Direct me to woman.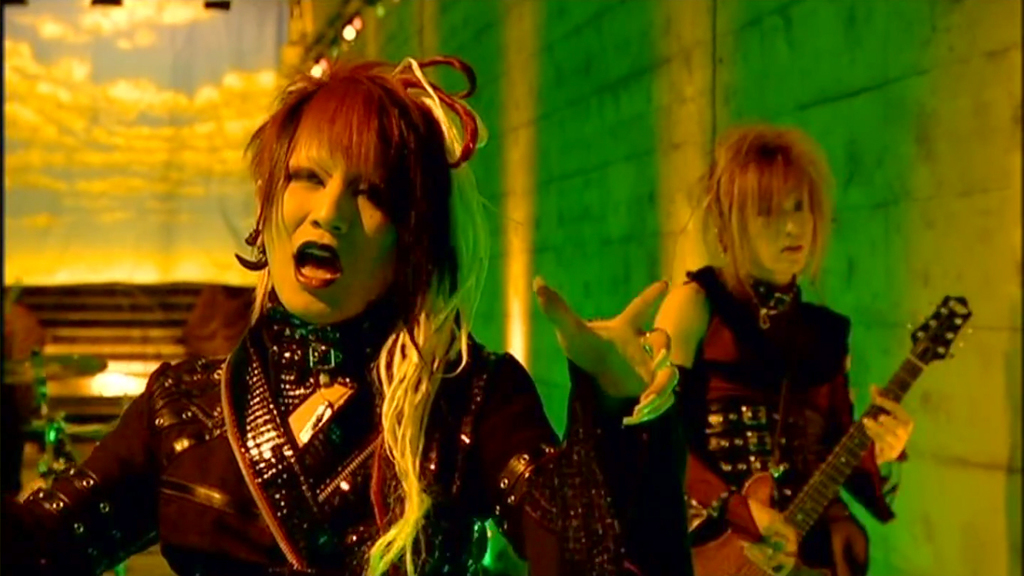
Direction: region(655, 125, 915, 575).
